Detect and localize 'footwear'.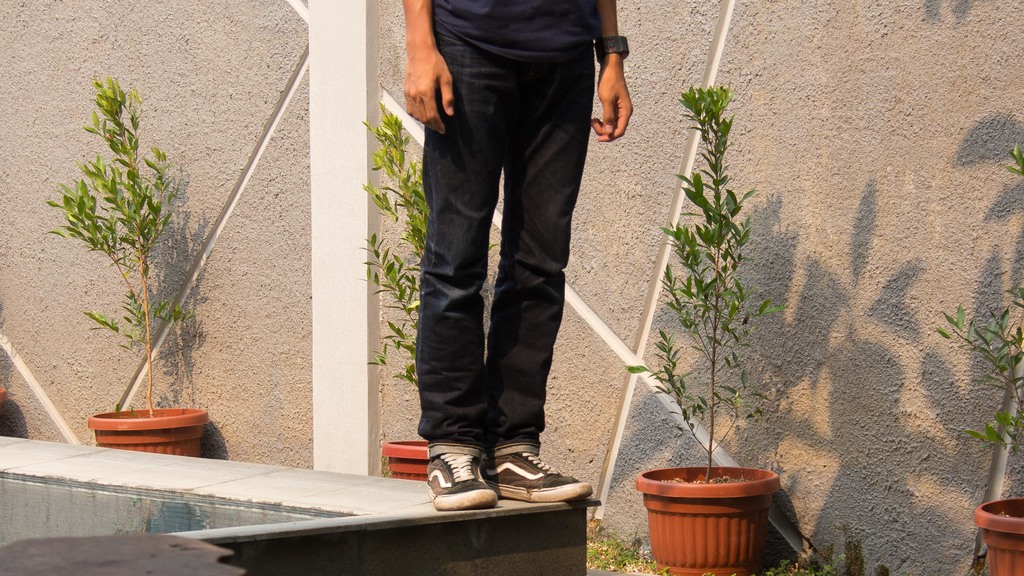
Localized at (481,447,593,505).
